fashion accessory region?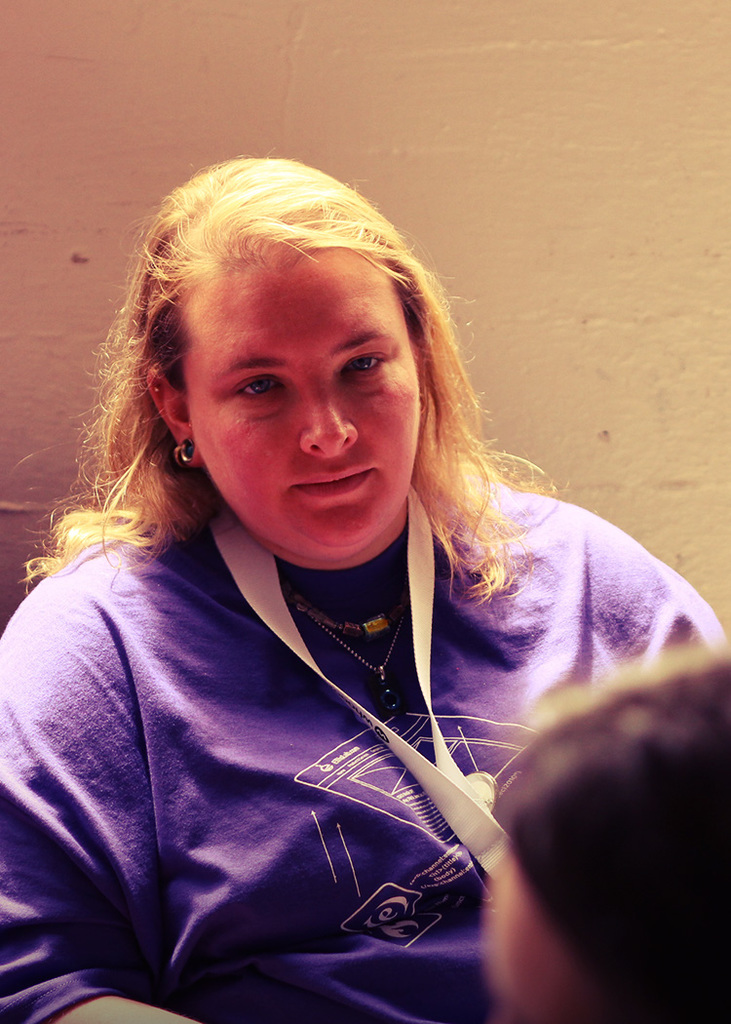
(x1=173, y1=440, x2=194, y2=466)
